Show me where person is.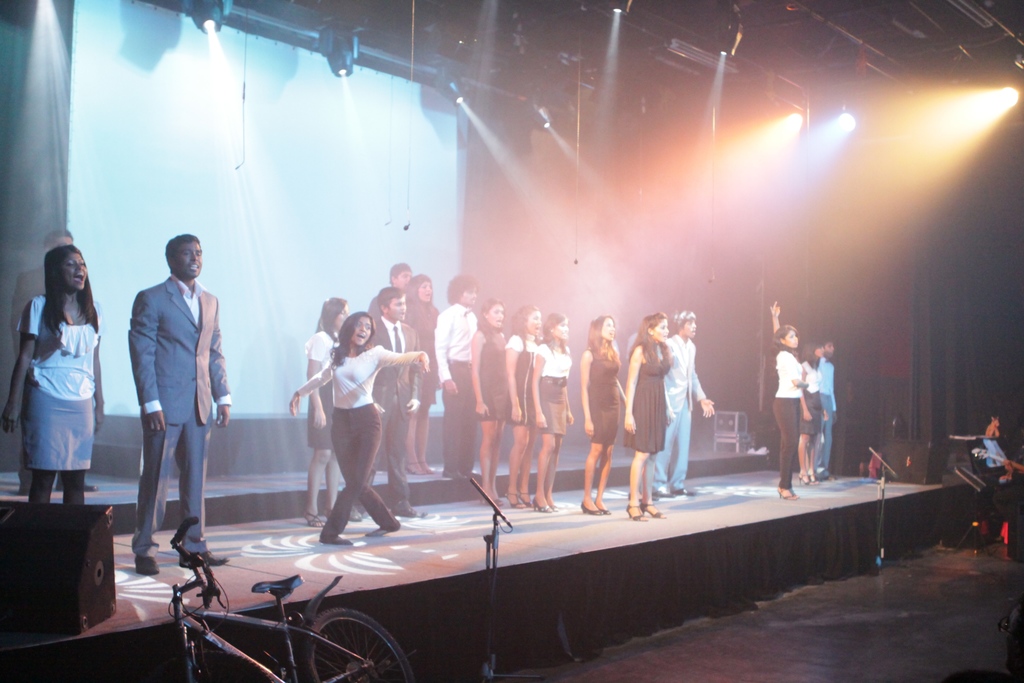
person is at bbox(349, 288, 422, 522).
